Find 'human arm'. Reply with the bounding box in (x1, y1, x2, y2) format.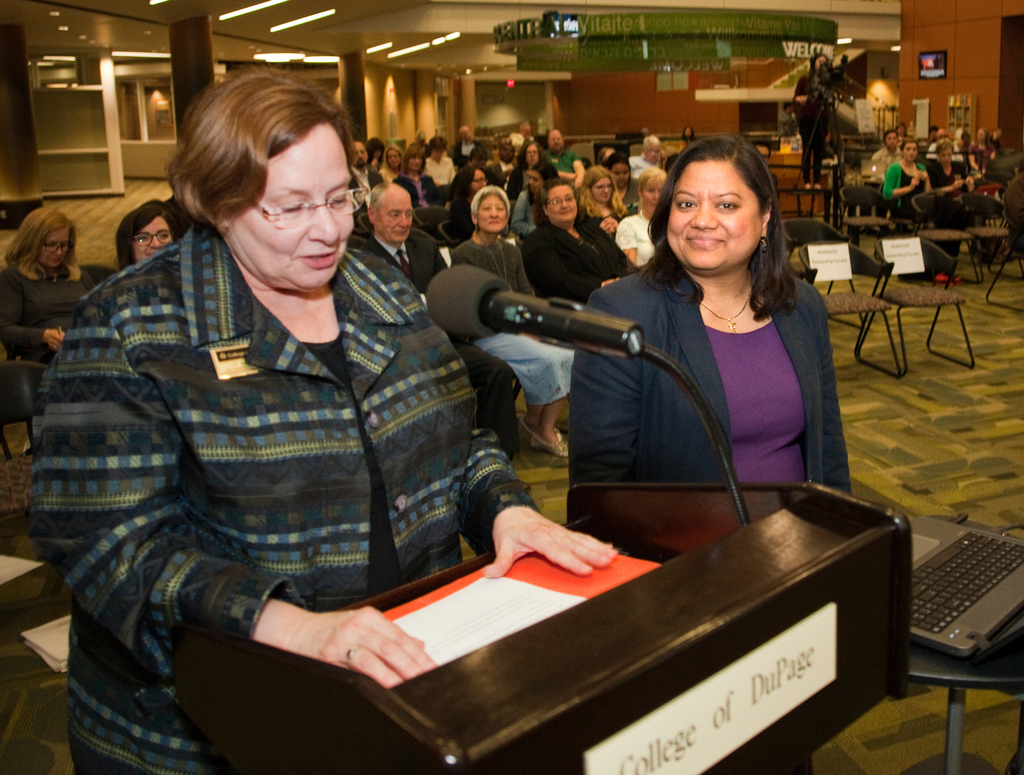
(27, 299, 439, 698).
